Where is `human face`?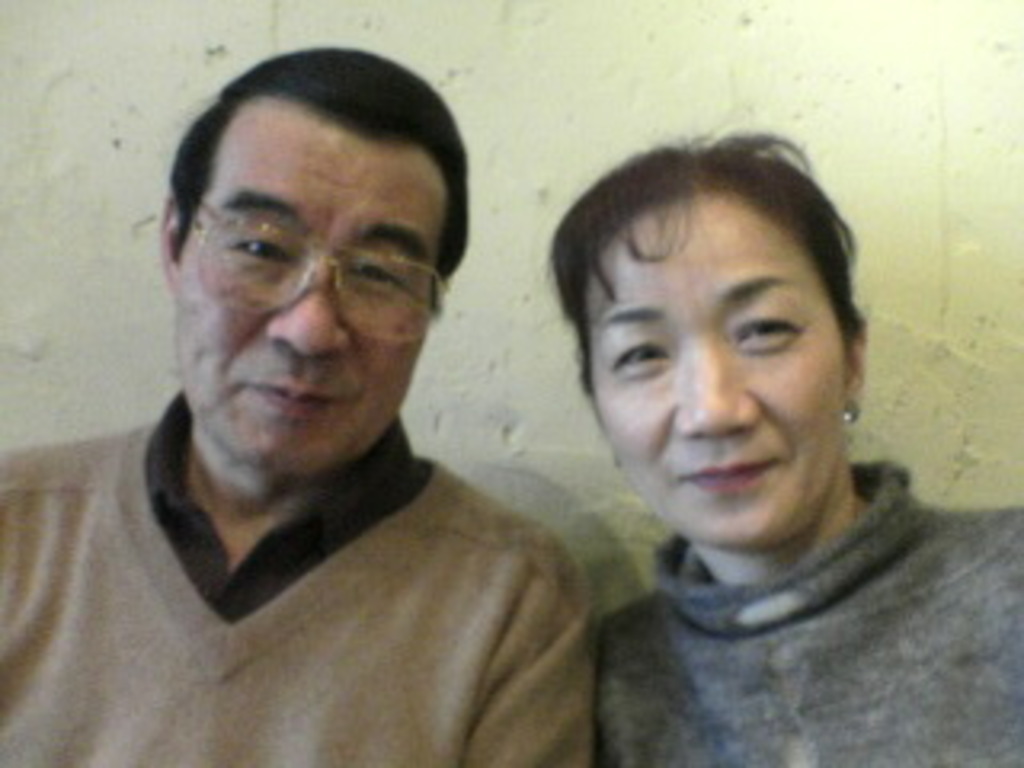
176 102 448 477.
